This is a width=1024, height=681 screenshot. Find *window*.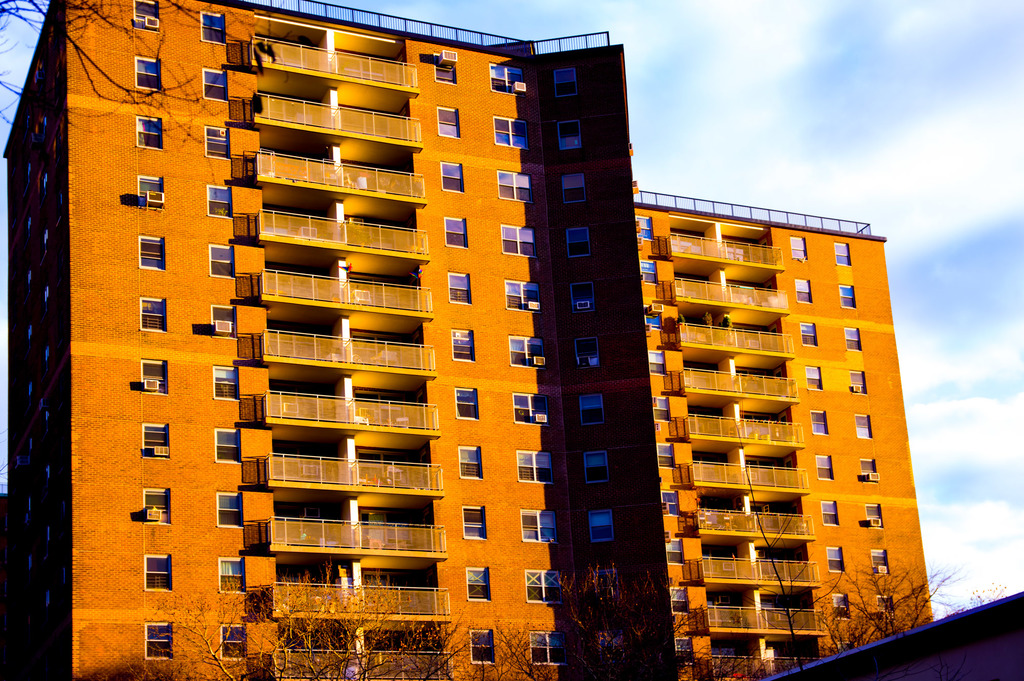
Bounding box: x1=141 y1=357 x2=168 y2=397.
